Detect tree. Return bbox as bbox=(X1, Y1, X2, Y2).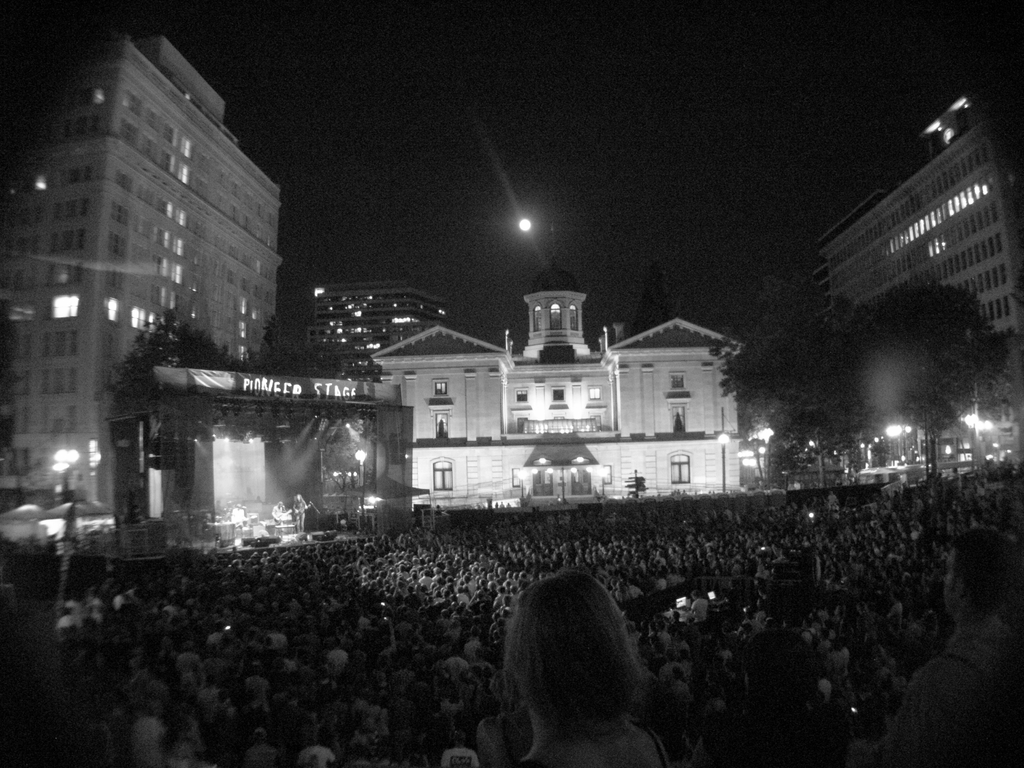
bbox=(856, 276, 1019, 487).
